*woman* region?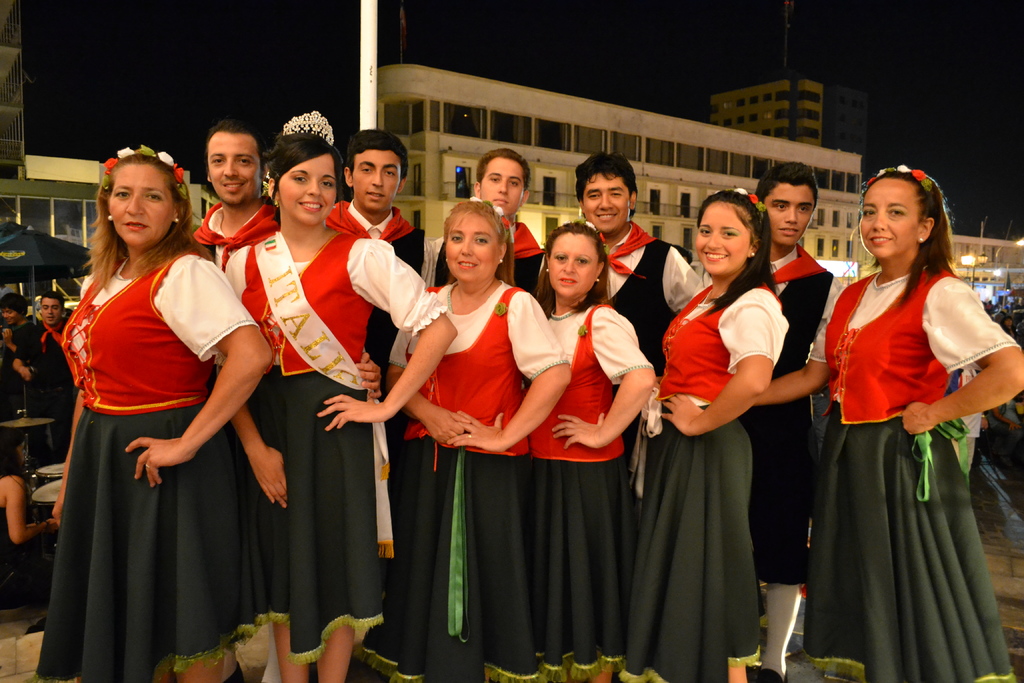
rect(360, 195, 578, 682)
